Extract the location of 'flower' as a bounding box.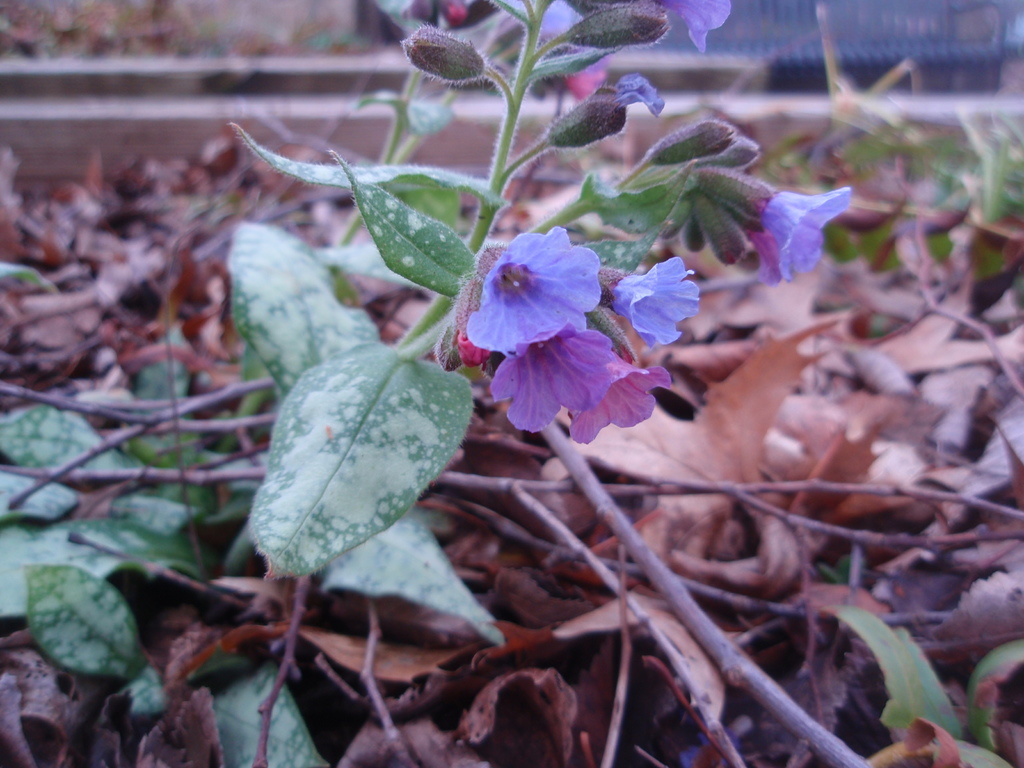
[614, 73, 666, 119].
